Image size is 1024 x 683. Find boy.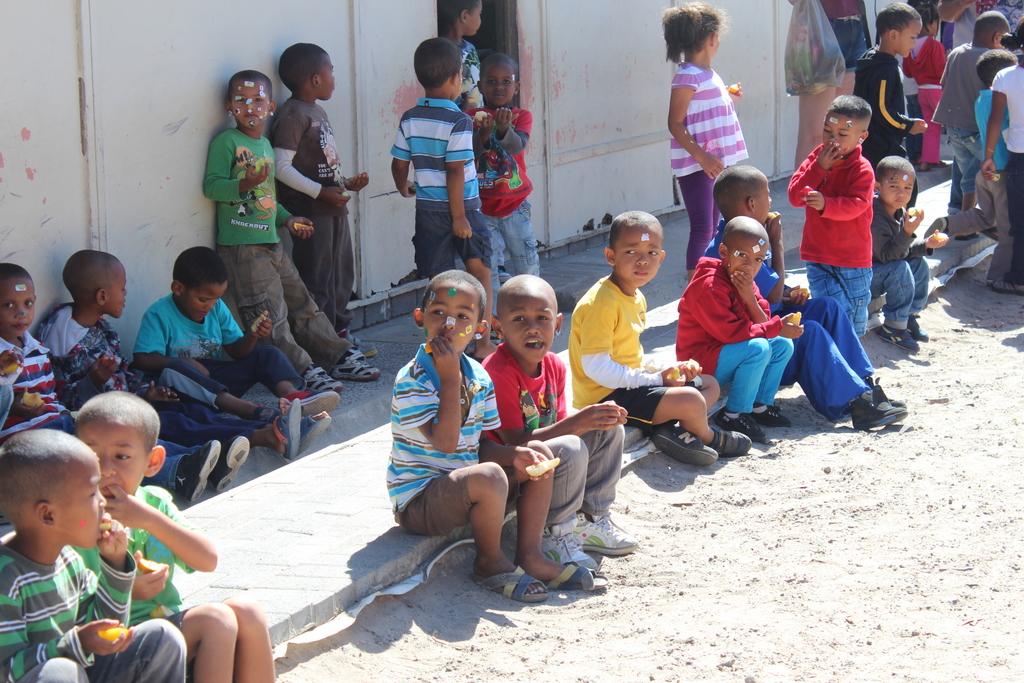
570:201:689:418.
